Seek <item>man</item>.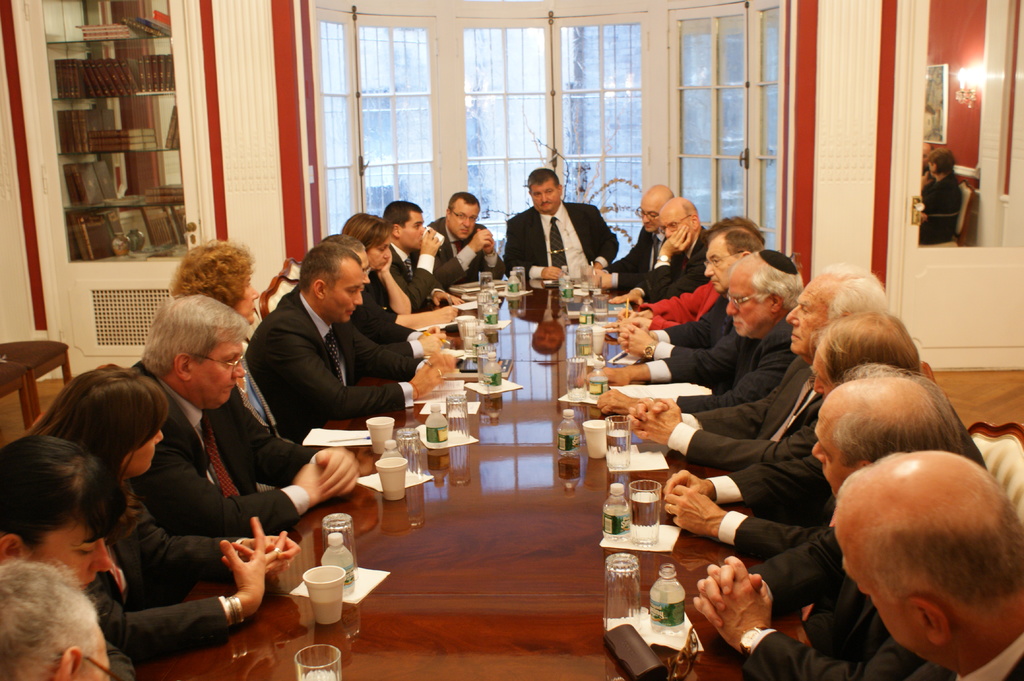
227 230 433 465.
